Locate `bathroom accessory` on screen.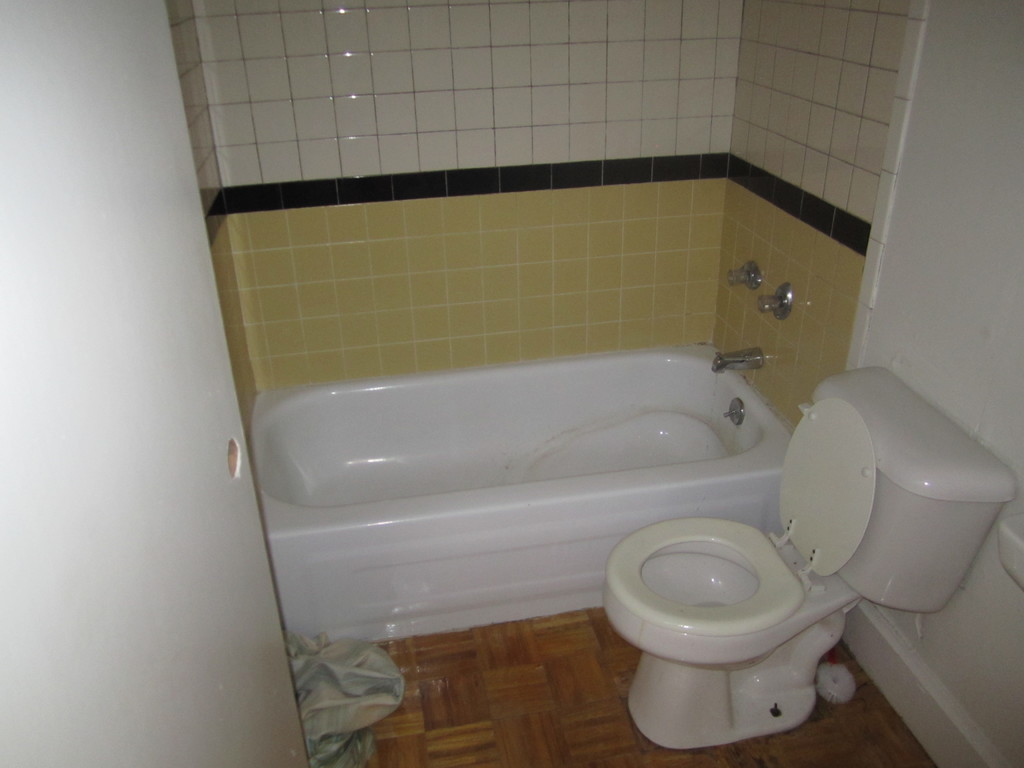
On screen at [722, 393, 755, 426].
